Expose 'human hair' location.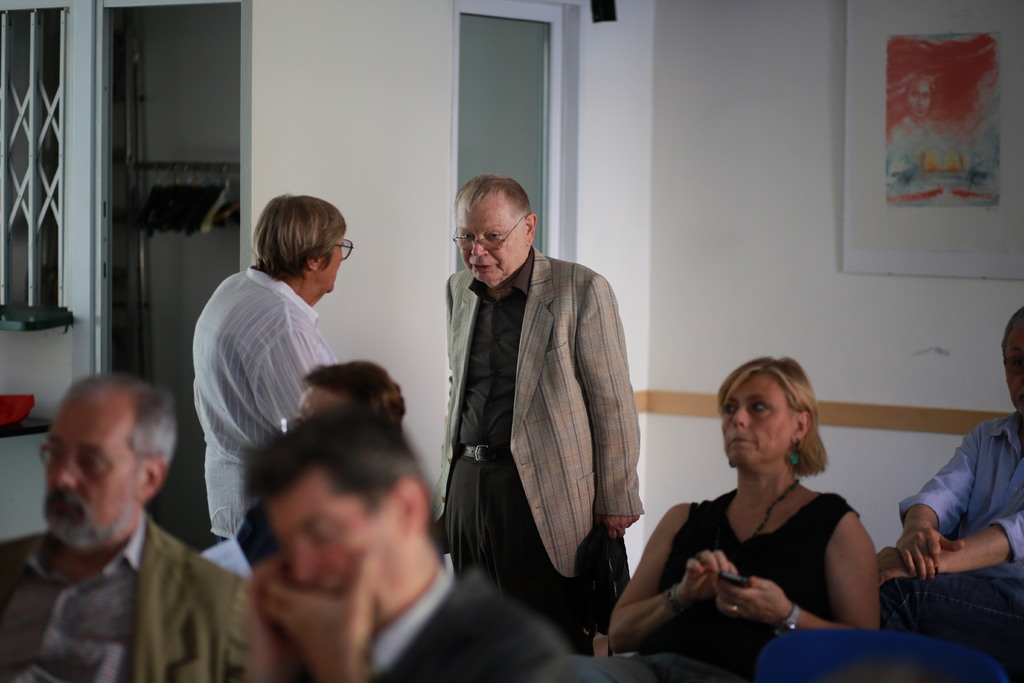
Exposed at BBox(454, 174, 531, 214).
